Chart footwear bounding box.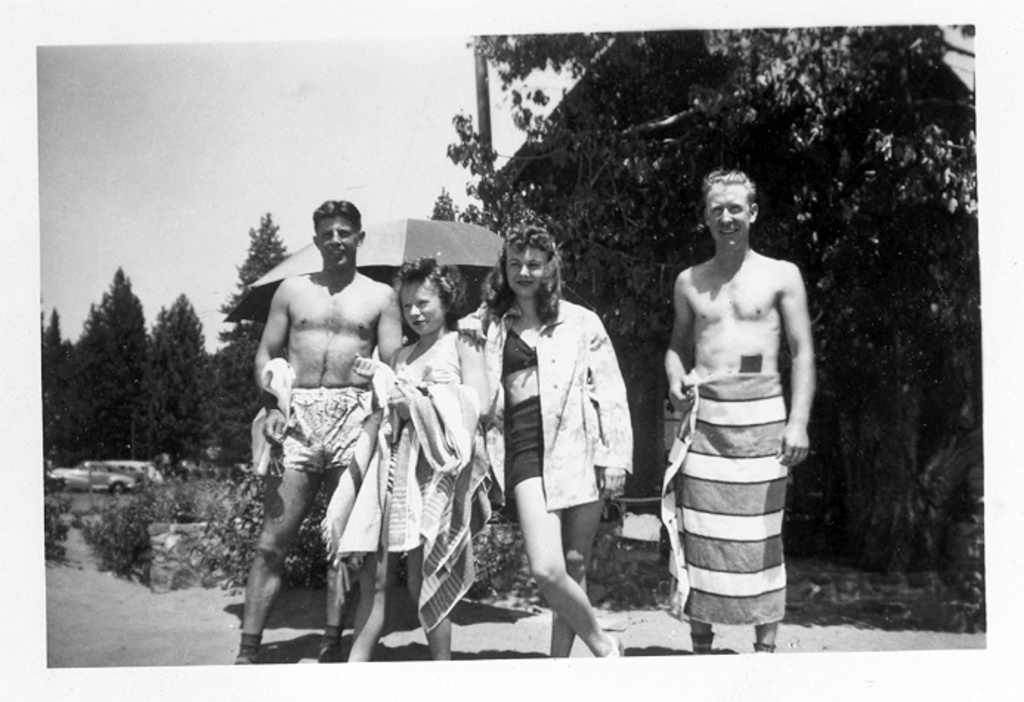
Charted: (x1=316, y1=641, x2=340, y2=667).
